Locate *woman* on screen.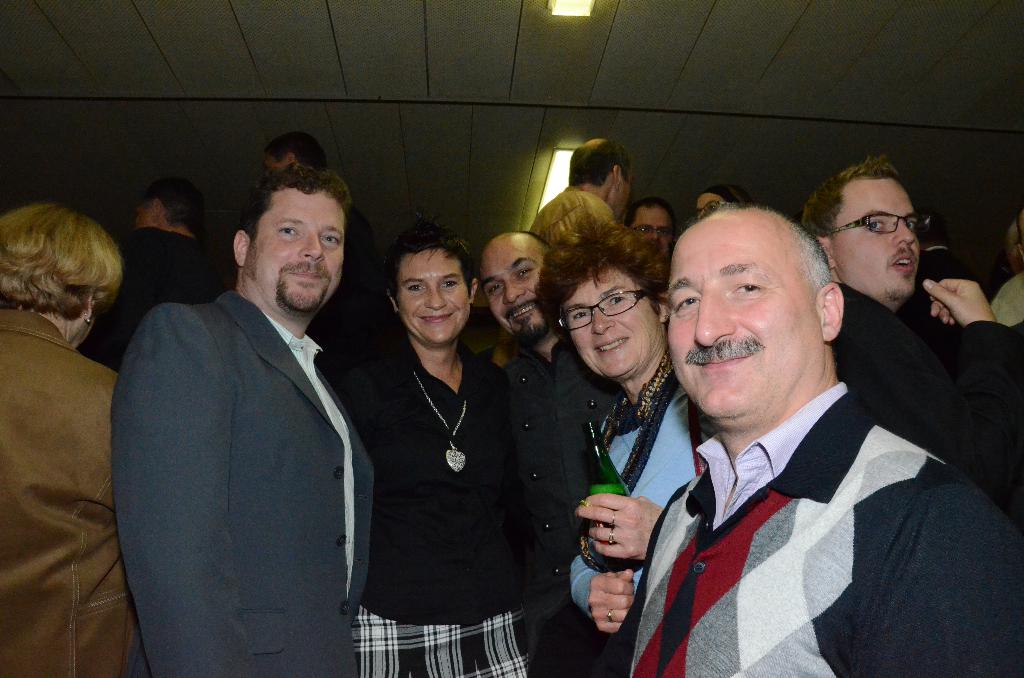
On screen at l=531, t=221, r=721, b=677.
